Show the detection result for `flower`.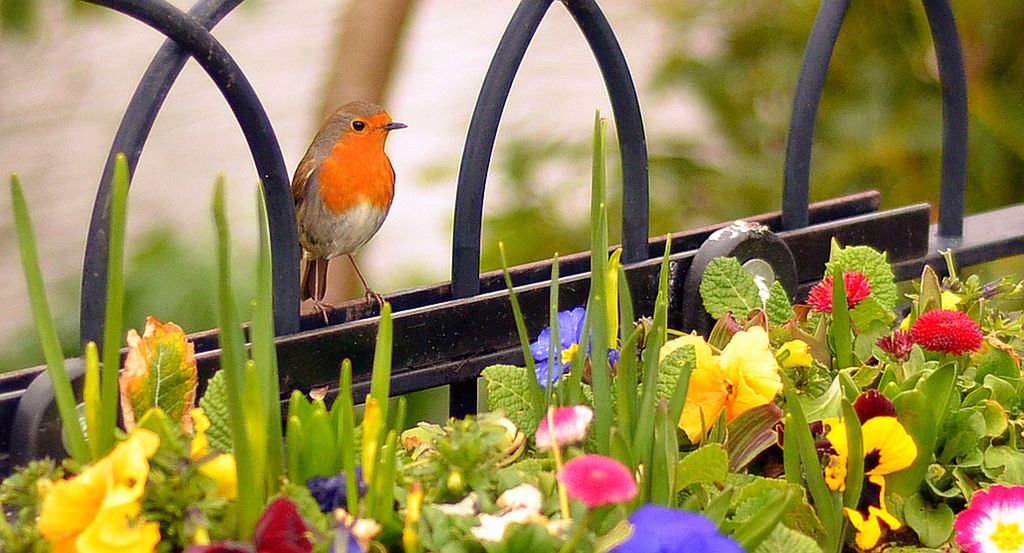
[601,507,754,552].
